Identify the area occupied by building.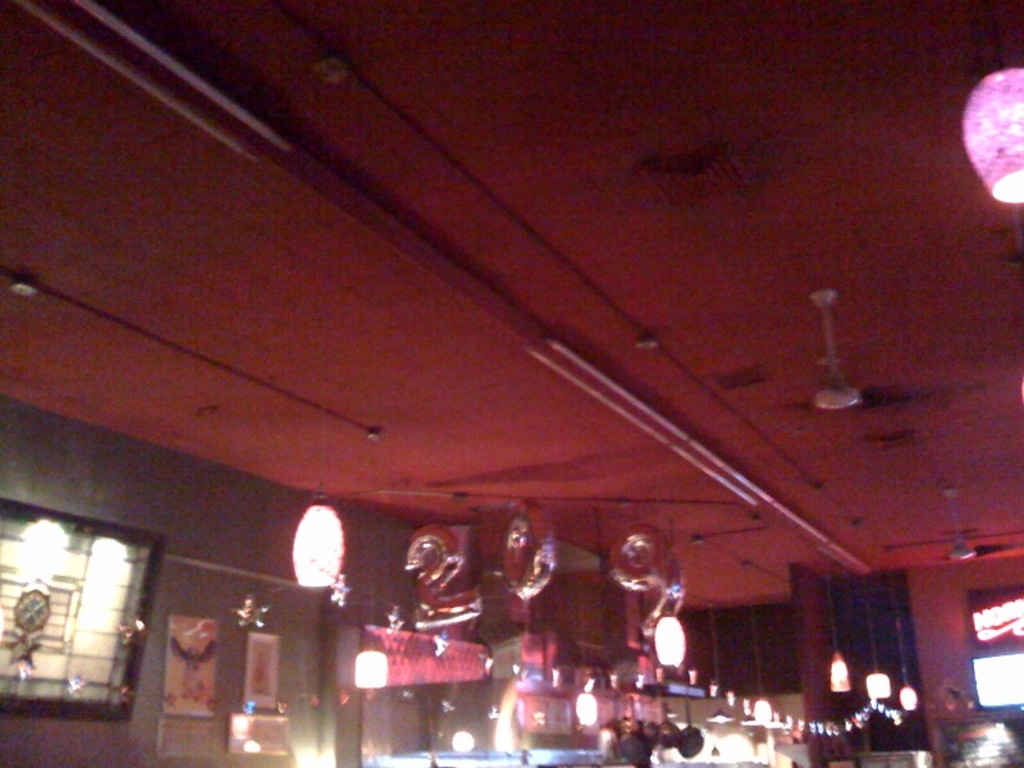
Area: pyautogui.locateOnScreen(0, 1, 1020, 767).
